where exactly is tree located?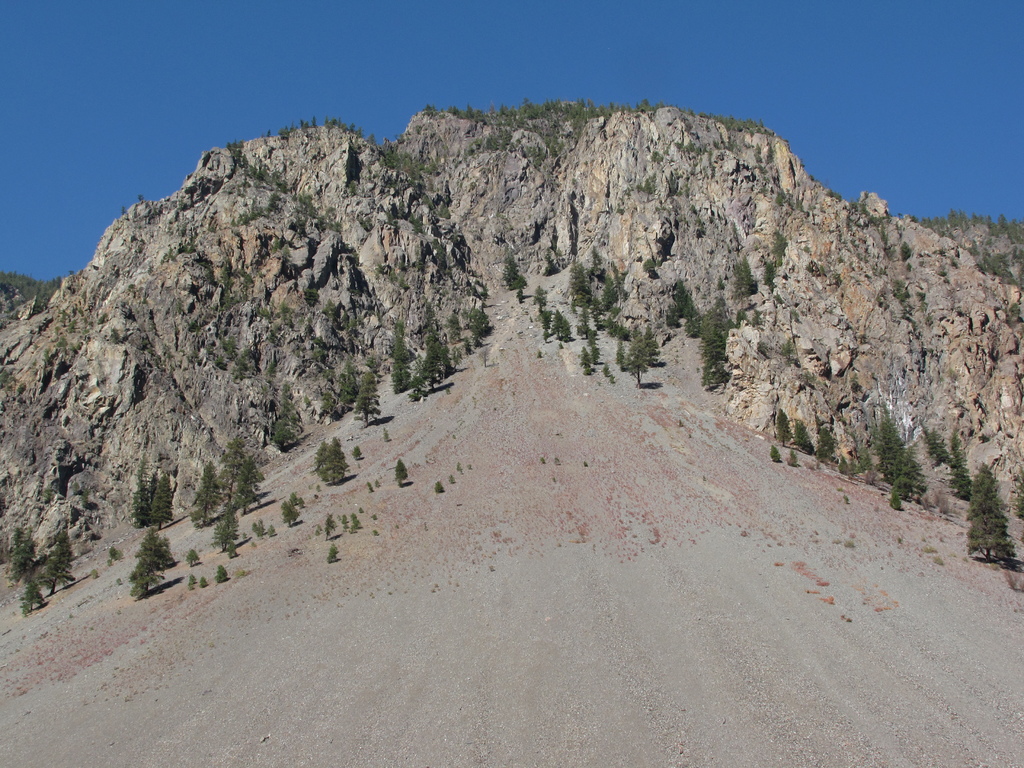
Its bounding box is (234,458,264,512).
